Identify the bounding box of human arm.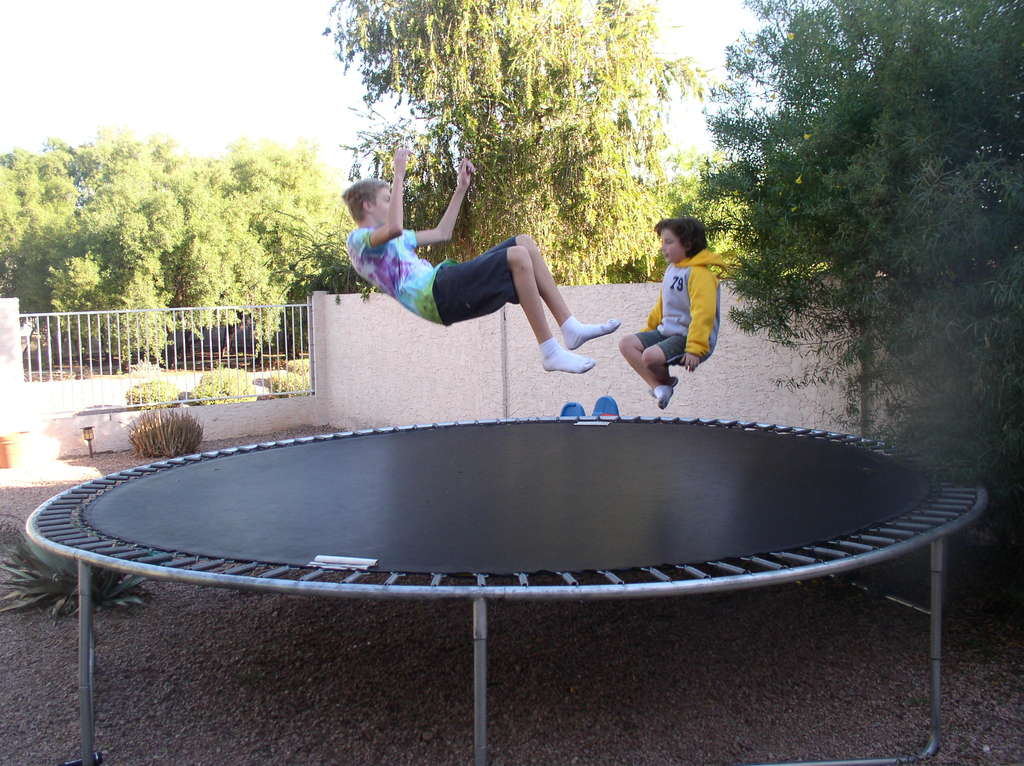
680, 264, 717, 377.
